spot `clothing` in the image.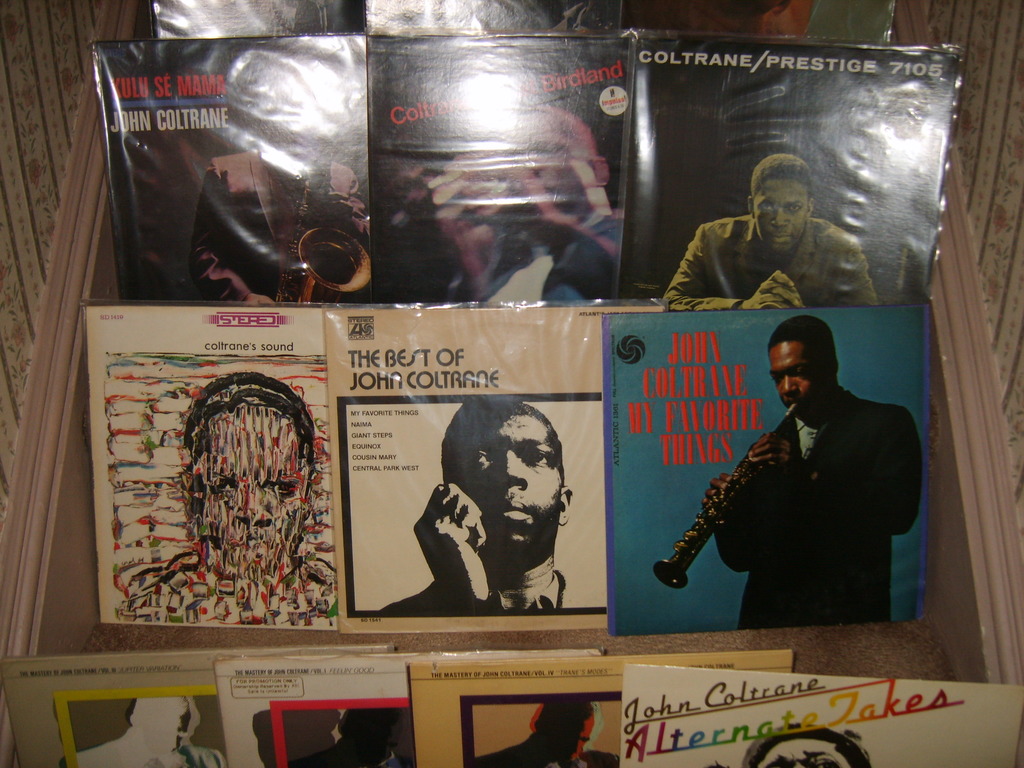
`clothing` found at [387,561,586,610].
